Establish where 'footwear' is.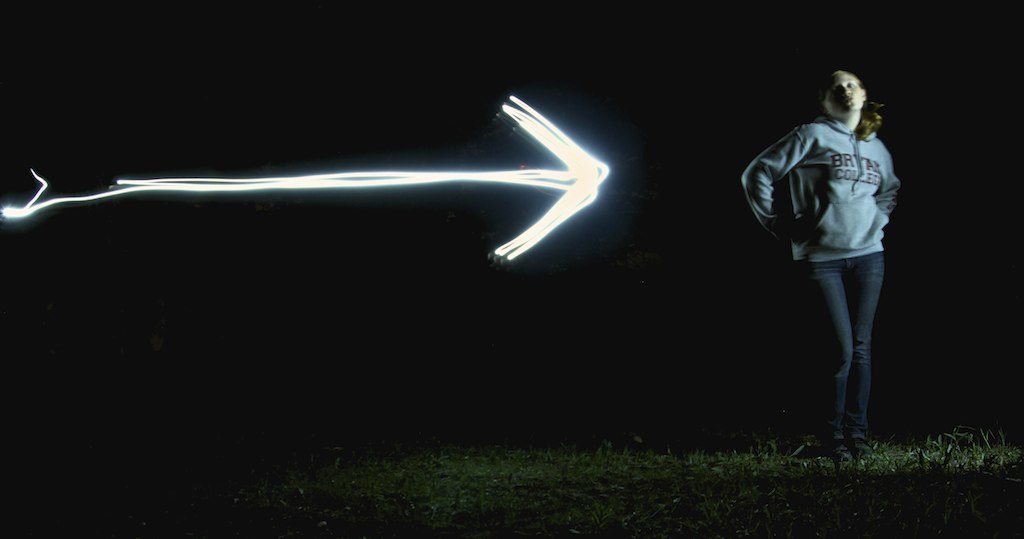
Established at left=845, top=430, right=868, bottom=461.
